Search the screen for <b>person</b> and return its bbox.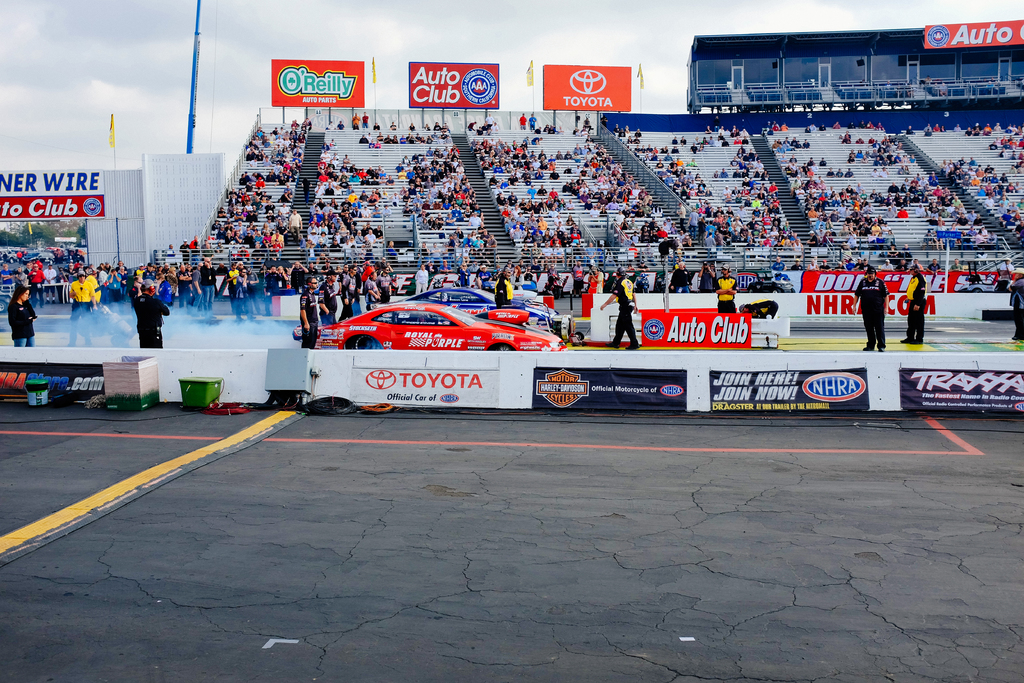
Found: detection(68, 272, 102, 352).
